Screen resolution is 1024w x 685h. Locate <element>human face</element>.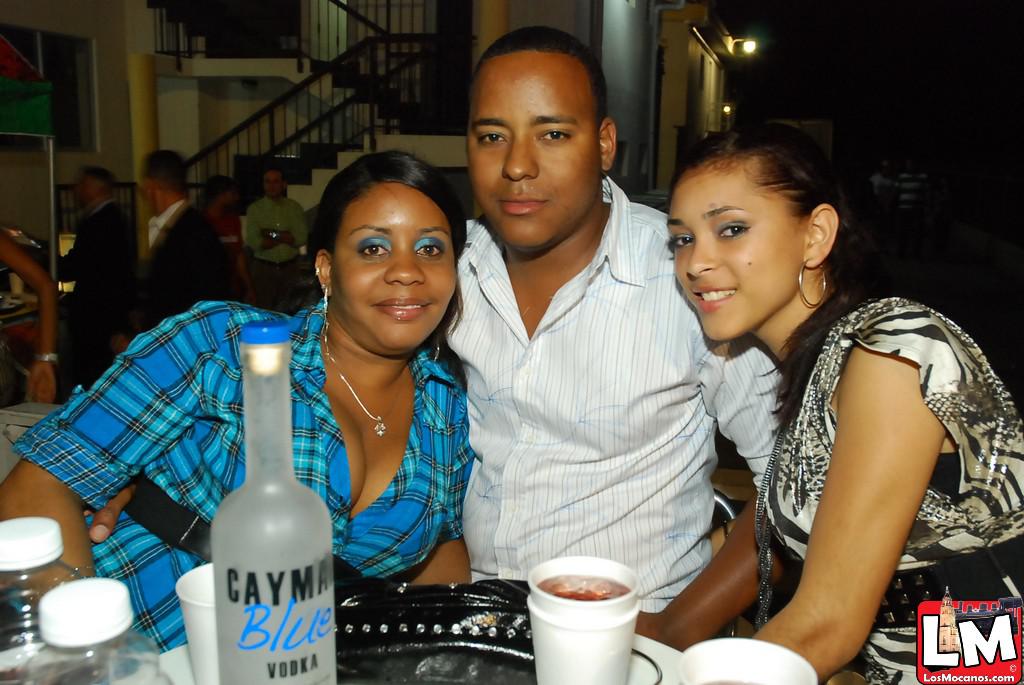
{"x1": 667, "y1": 170, "x2": 804, "y2": 343}.
